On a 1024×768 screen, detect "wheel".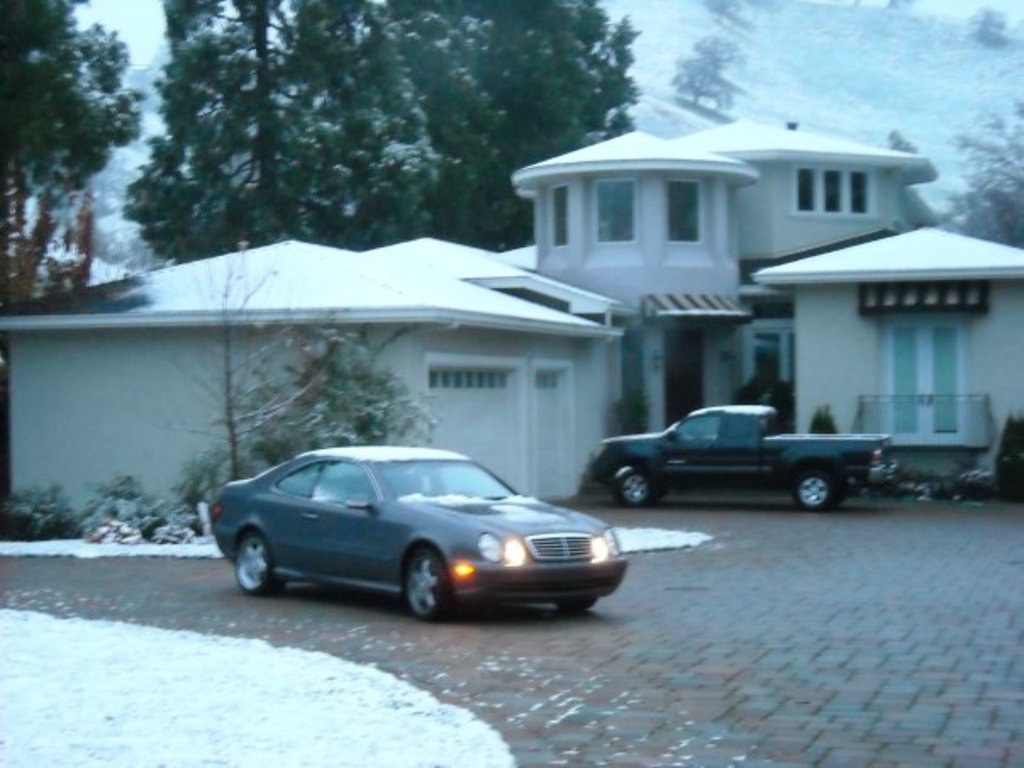
[left=397, top=543, right=459, bottom=622].
